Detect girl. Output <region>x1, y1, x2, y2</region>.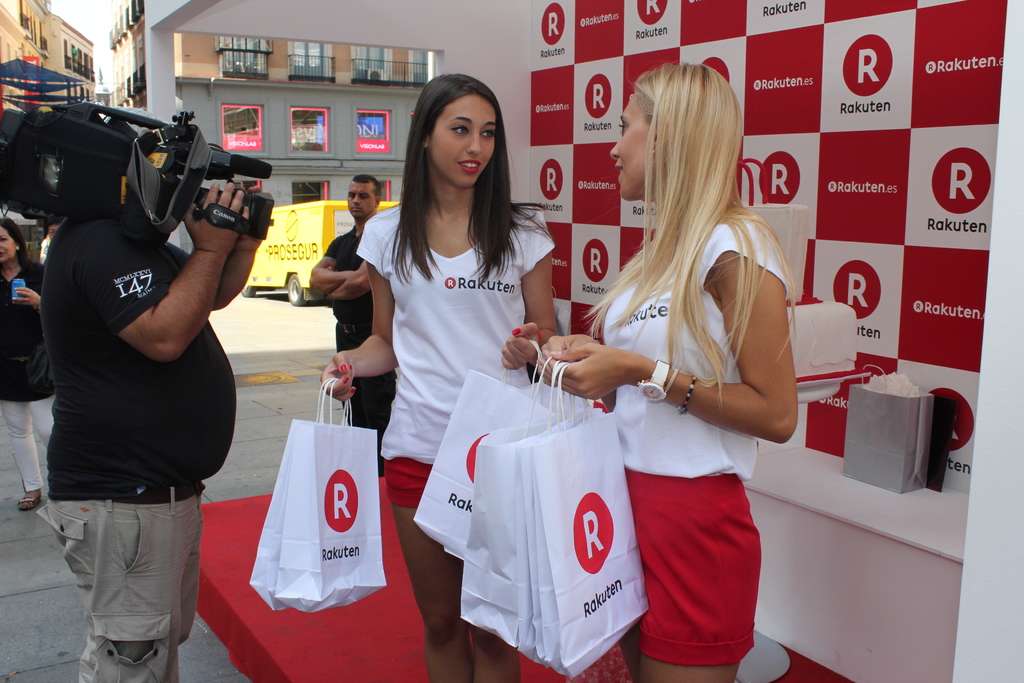
<region>249, 73, 557, 682</region>.
